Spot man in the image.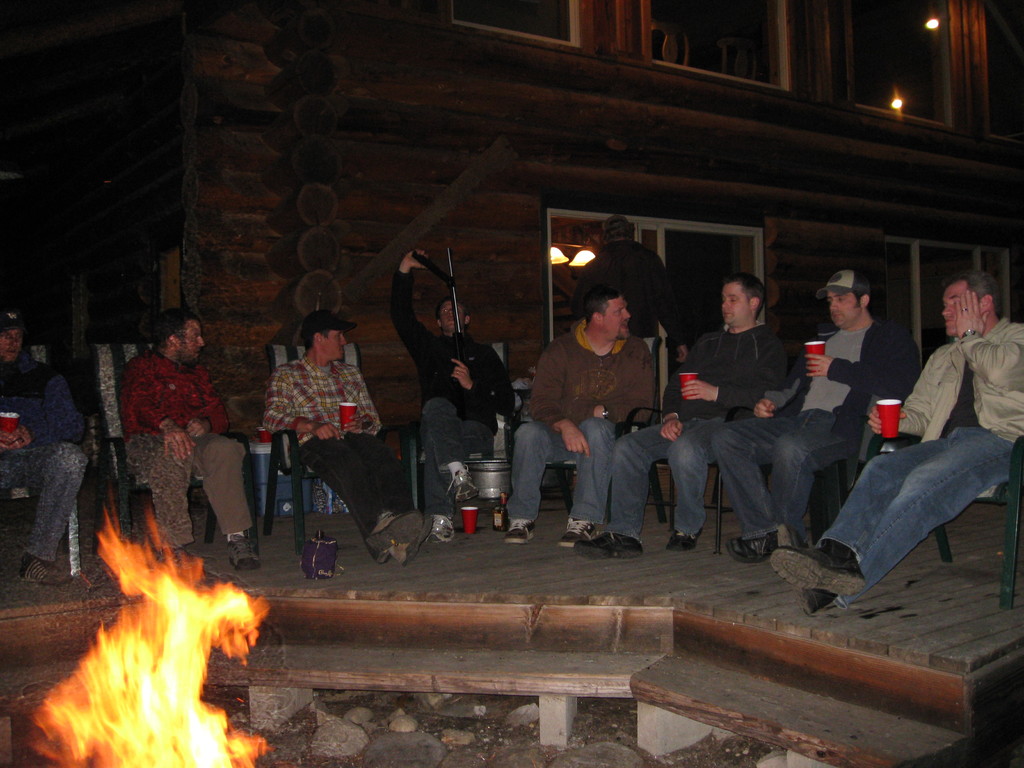
man found at {"left": 557, "top": 271, "right": 815, "bottom": 557}.
